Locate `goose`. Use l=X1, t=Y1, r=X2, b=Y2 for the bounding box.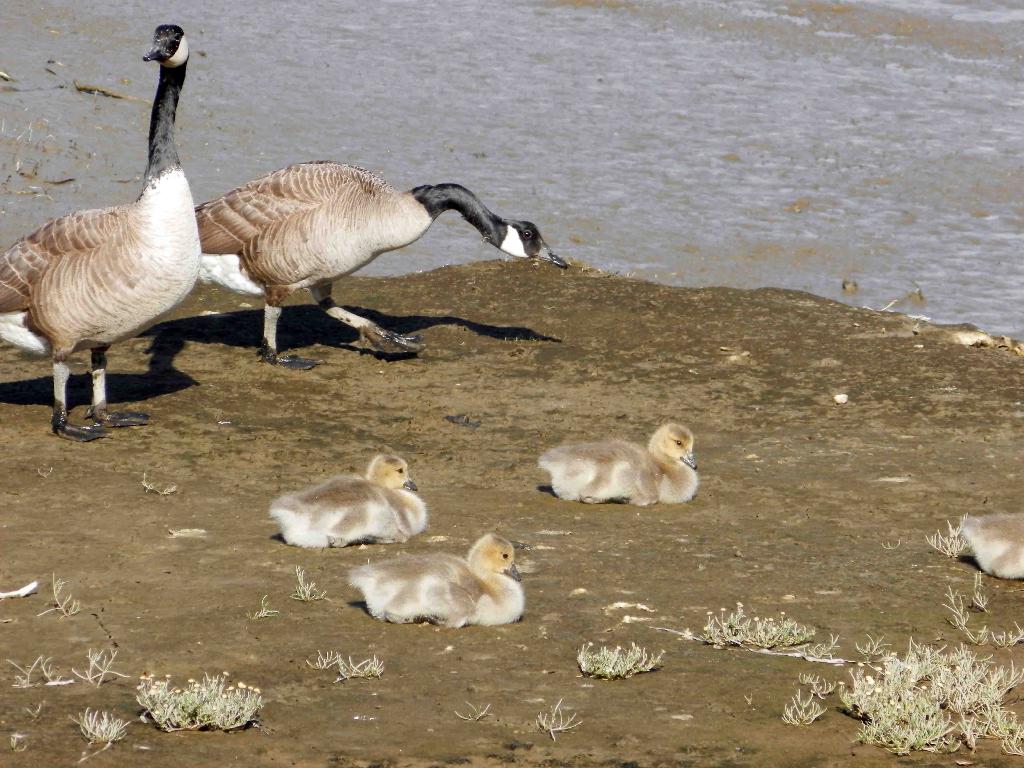
l=531, t=425, r=698, b=502.
